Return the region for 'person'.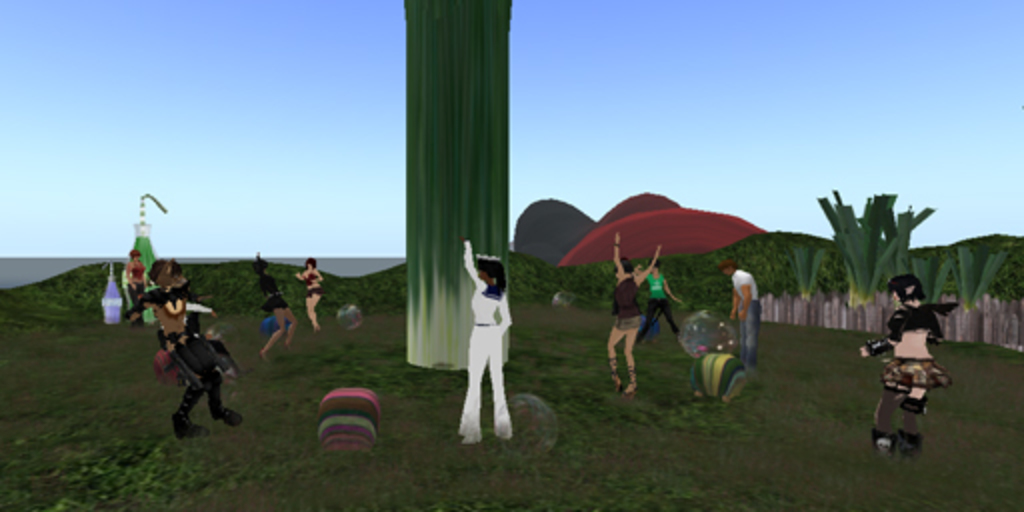
118:244:150:328.
